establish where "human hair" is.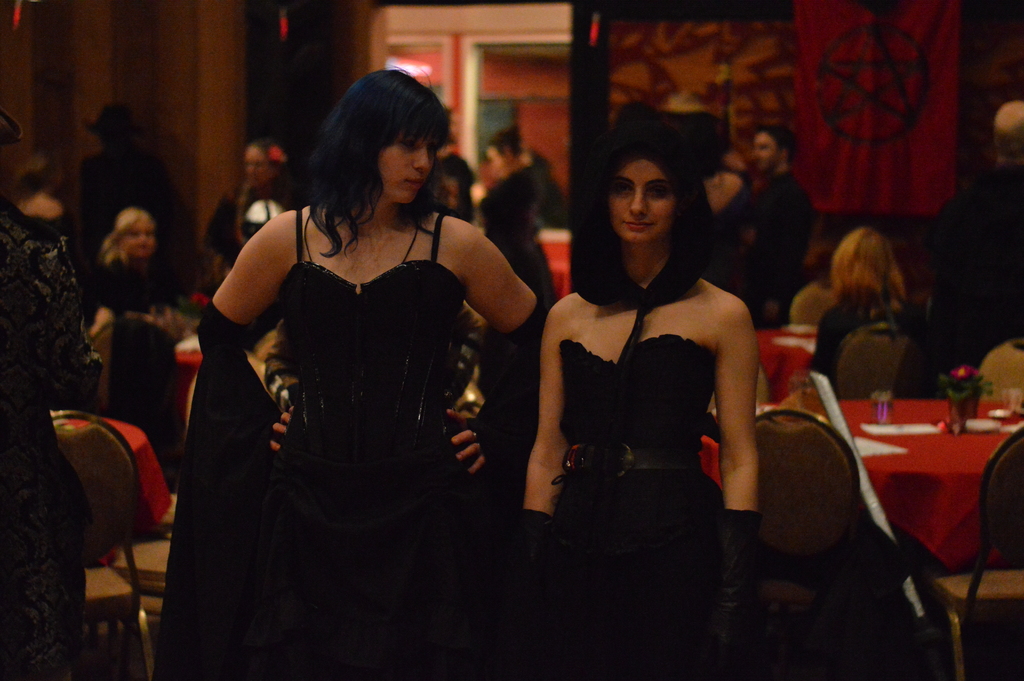
Established at 757,124,798,167.
